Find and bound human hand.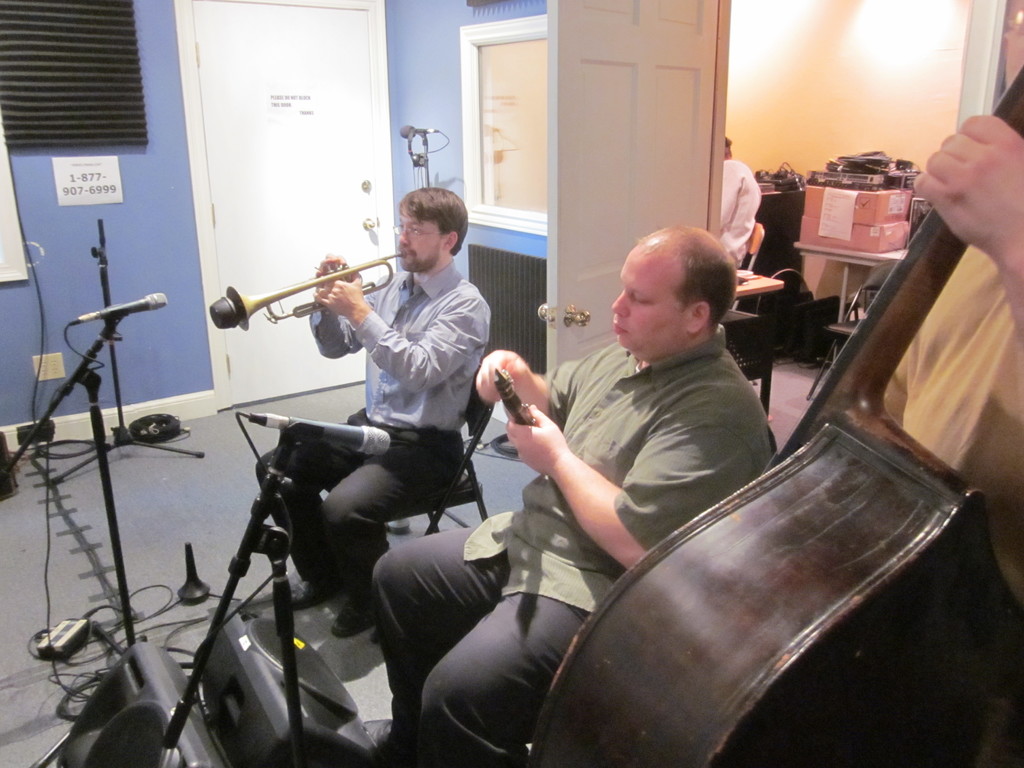
Bound: 472, 349, 536, 396.
